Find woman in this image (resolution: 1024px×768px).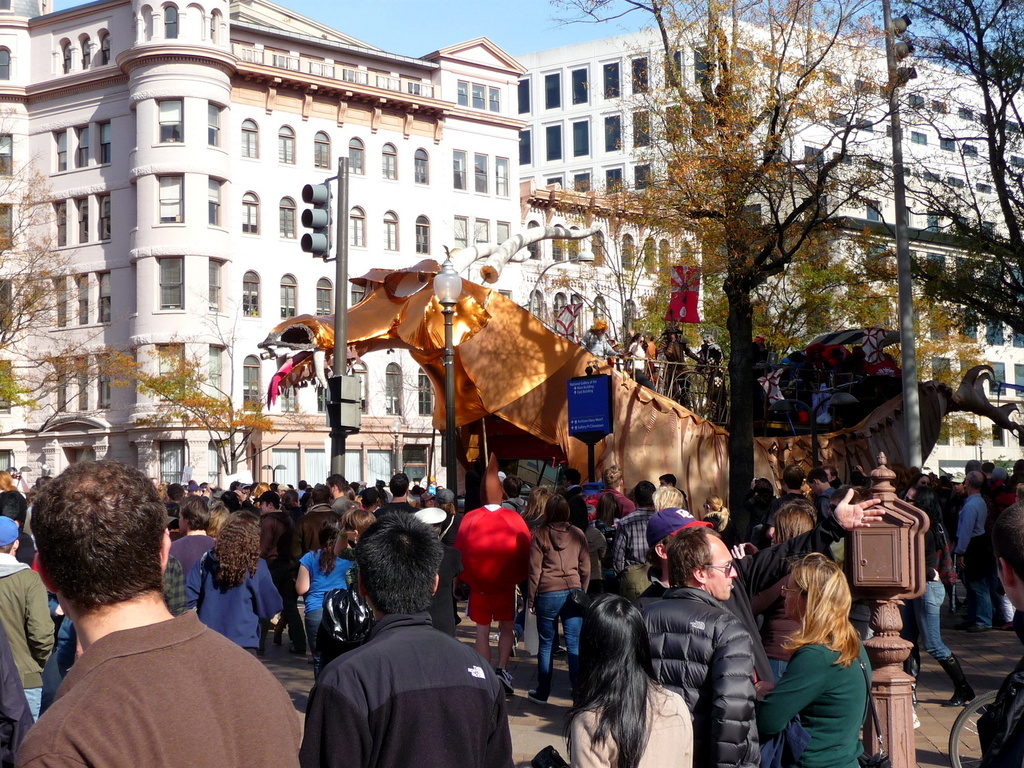
<region>752, 558, 870, 767</region>.
